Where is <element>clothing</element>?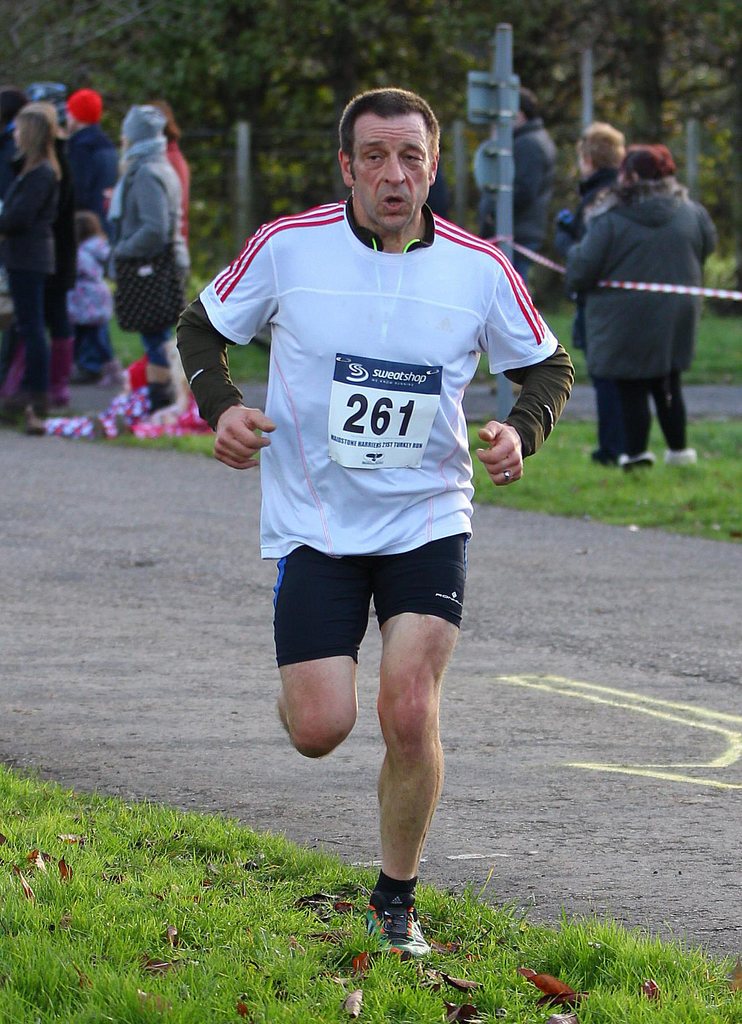
559, 182, 717, 459.
